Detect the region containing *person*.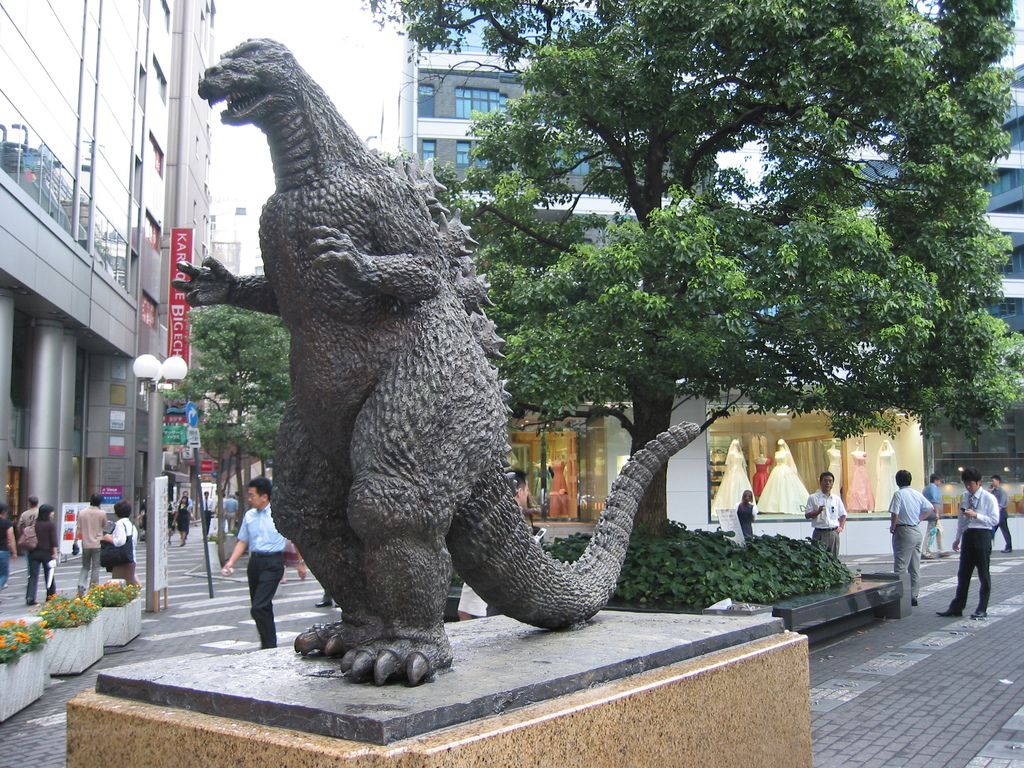
x1=920 y1=467 x2=947 y2=555.
